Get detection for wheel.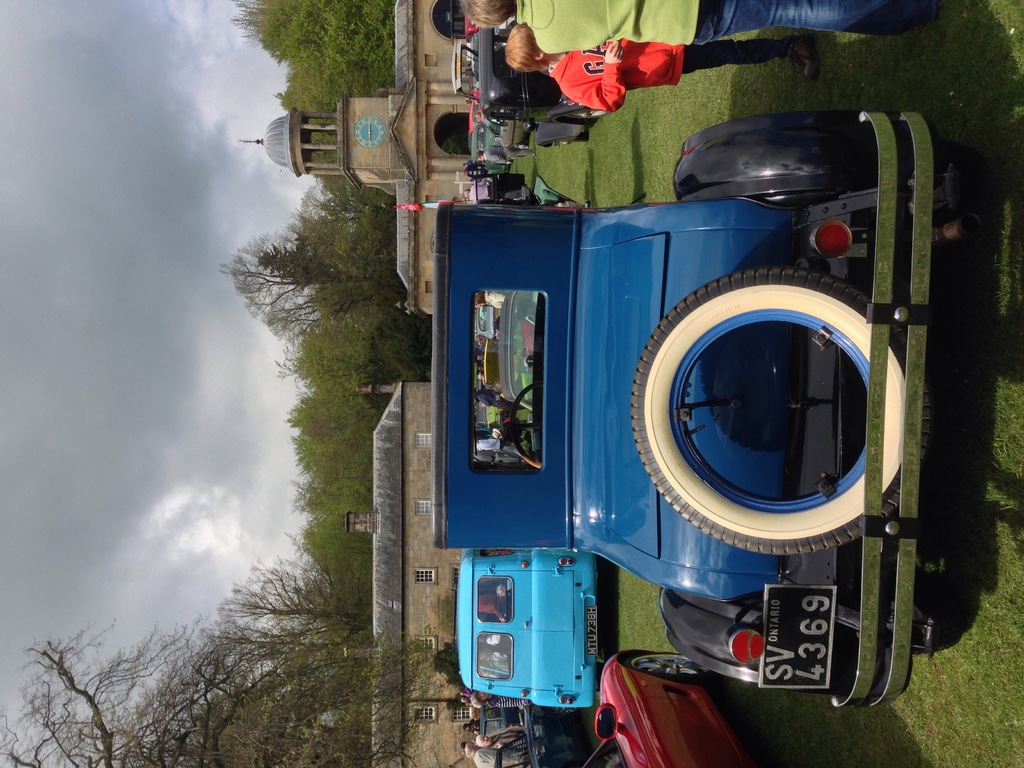
Detection: 512 144 529 151.
